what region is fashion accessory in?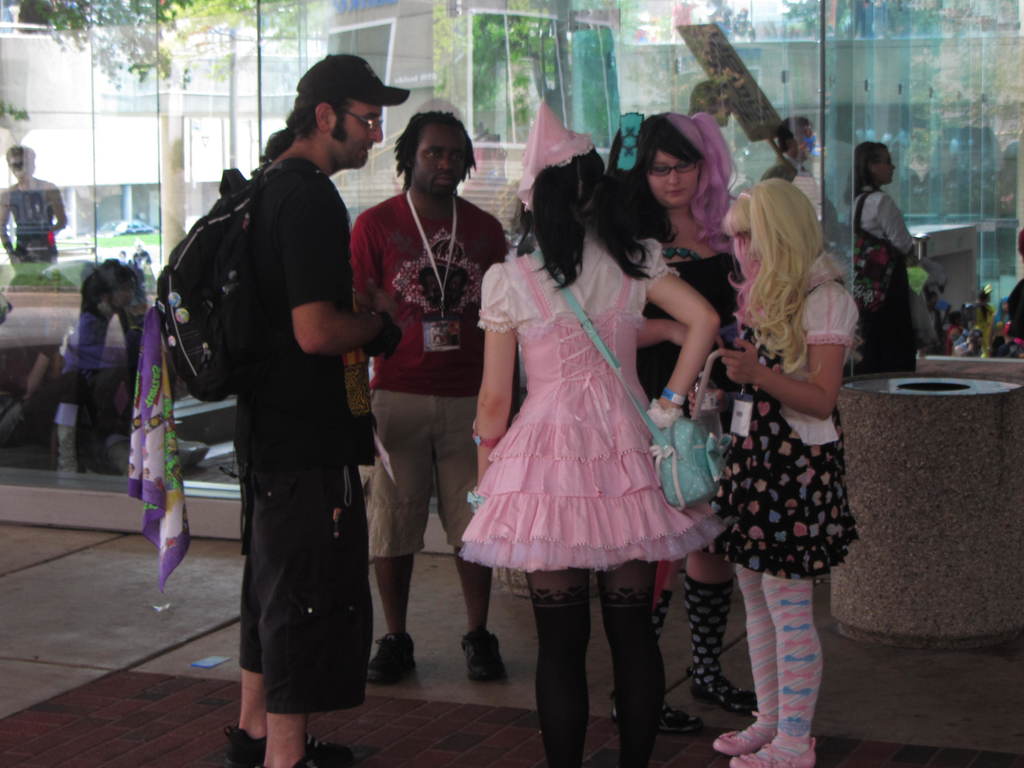
(x1=326, y1=110, x2=387, y2=131).
